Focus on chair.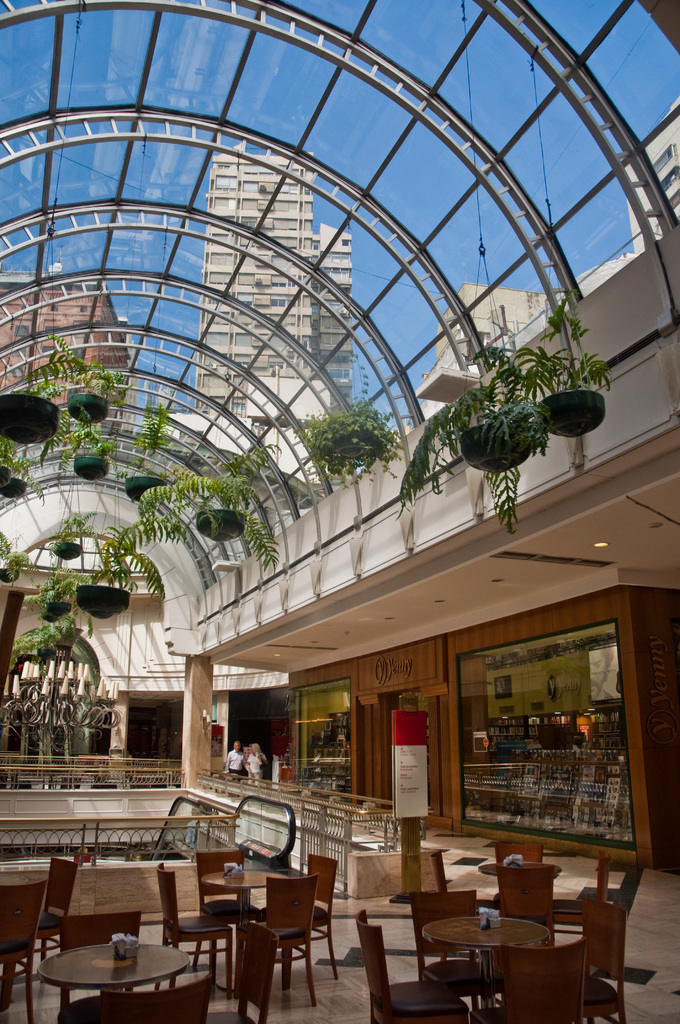
Focused at detection(485, 867, 558, 987).
